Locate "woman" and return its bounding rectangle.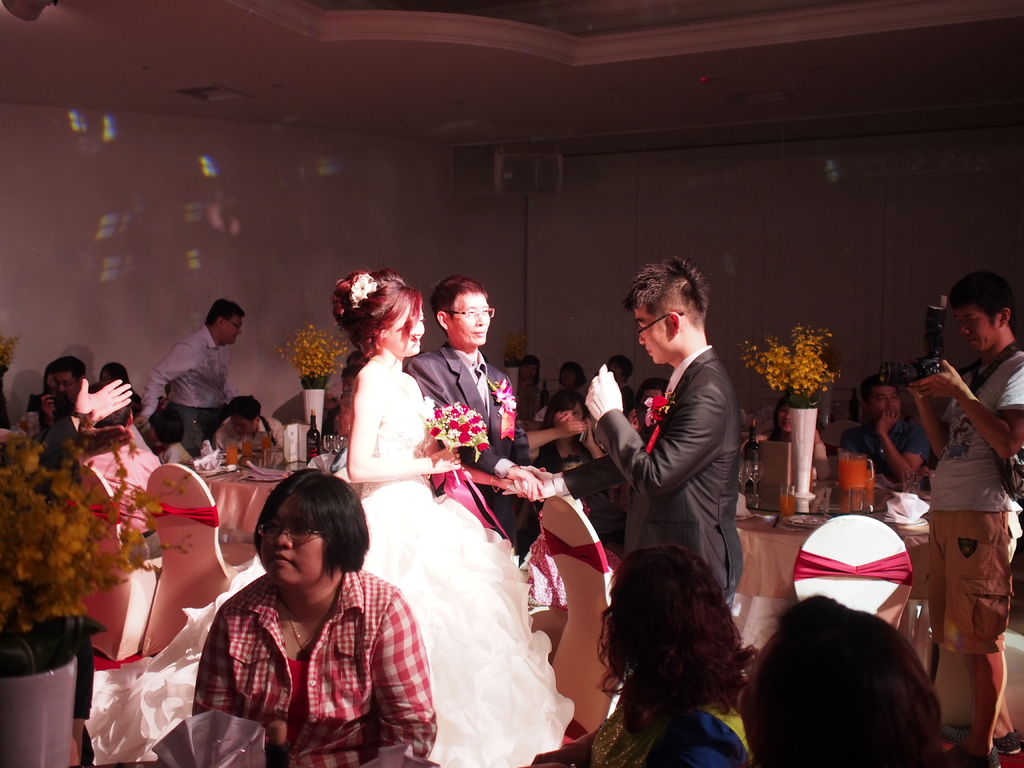
<region>192, 466, 436, 767</region>.
